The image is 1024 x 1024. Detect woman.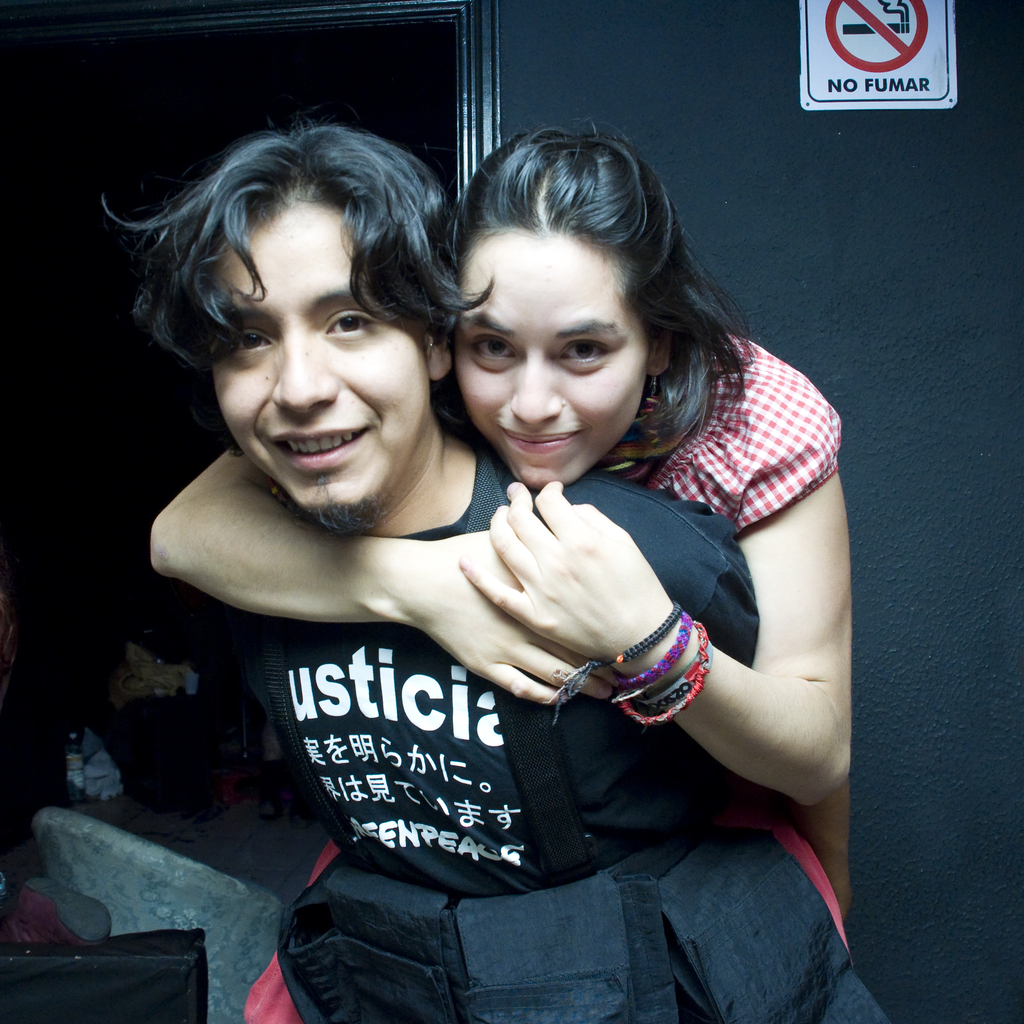
Detection: 269 154 859 885.
